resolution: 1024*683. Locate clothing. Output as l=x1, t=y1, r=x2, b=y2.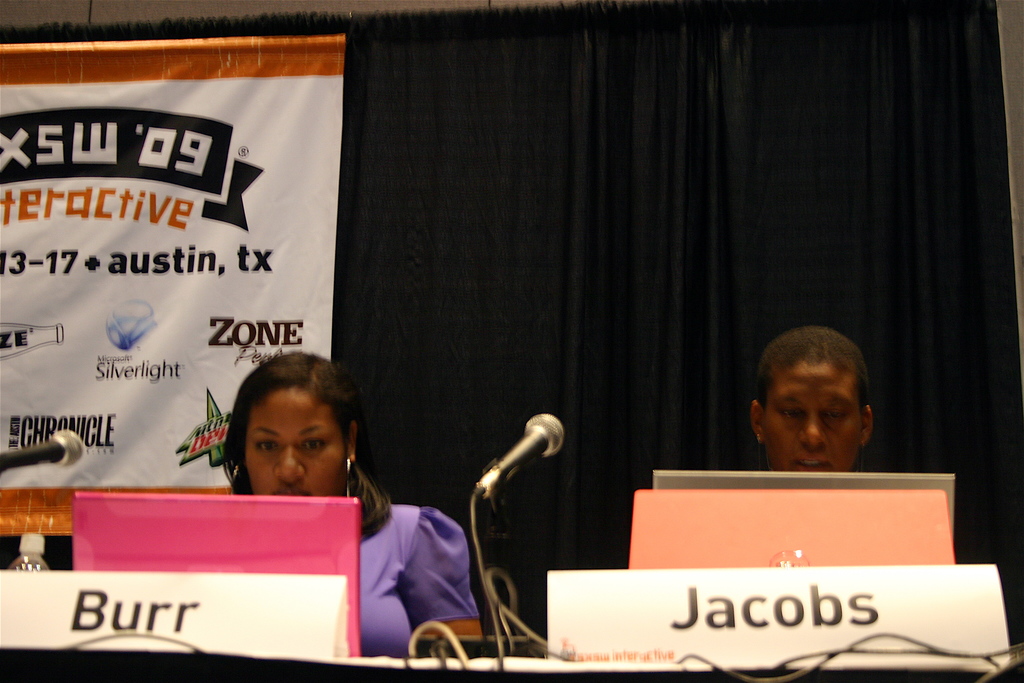
l=292, t=457, r=472, b=648.
